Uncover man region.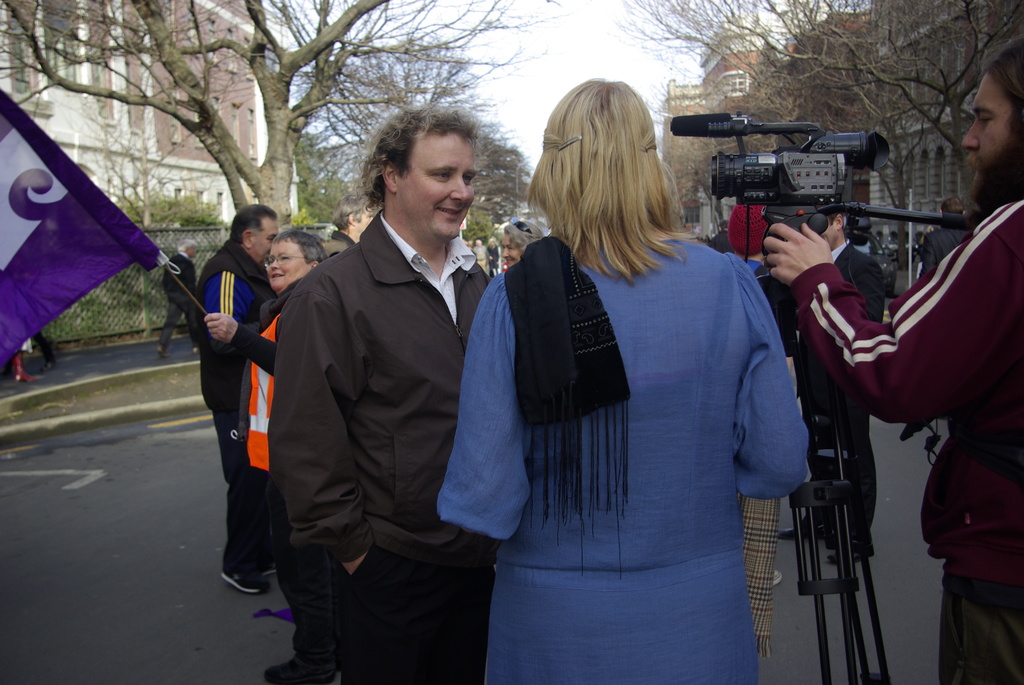
Uncovered: Rect(253, 103, 502, 671).
